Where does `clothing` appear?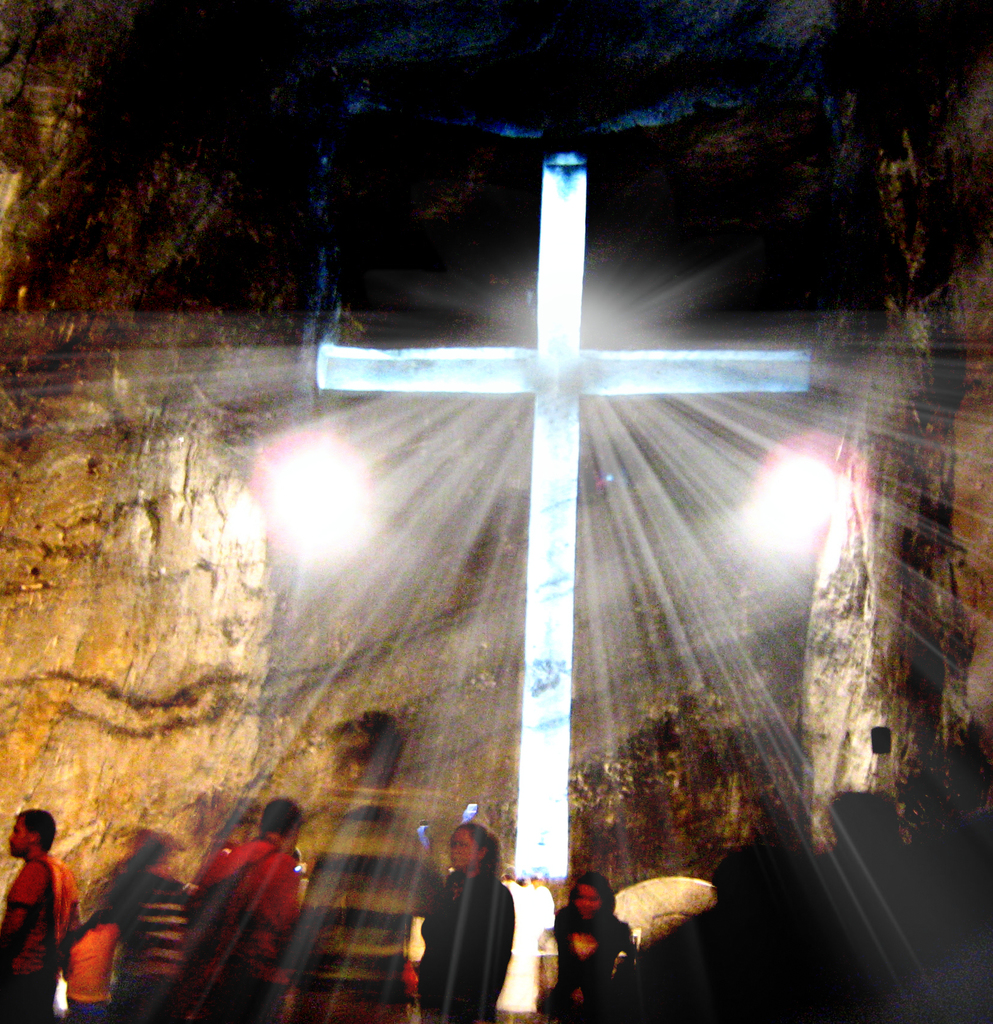
Appears at locate(123, 874, 197, 1022).
